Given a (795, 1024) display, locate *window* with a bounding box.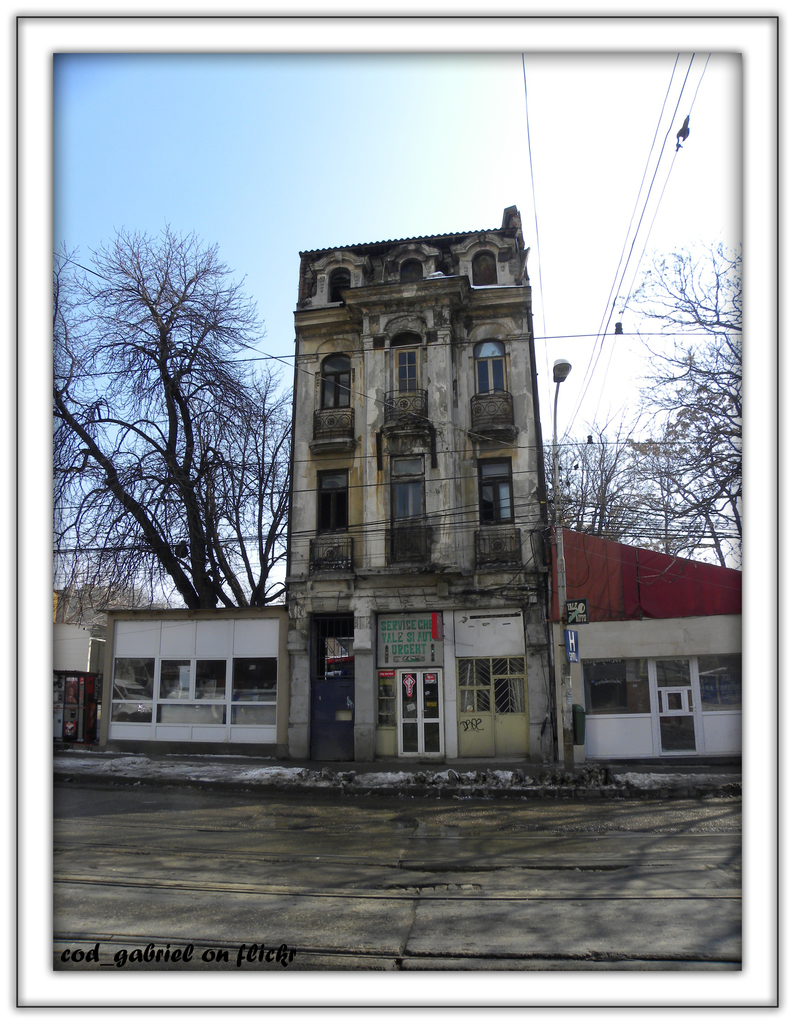
Located: box(386, 338, 432, 403).
